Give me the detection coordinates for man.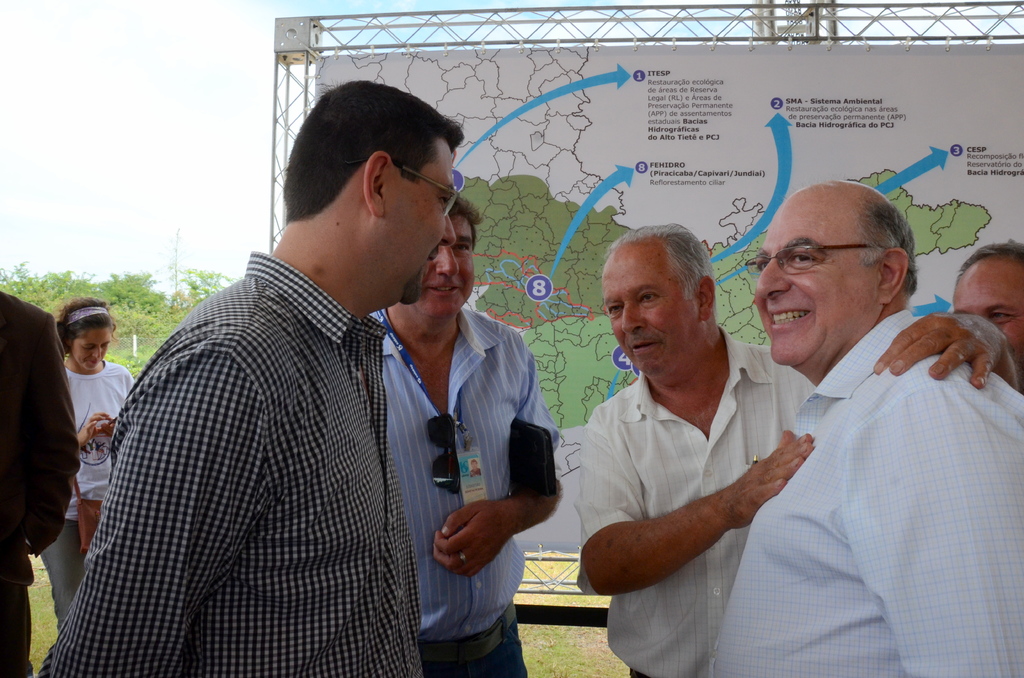
<region>574, 223, 1023, 677</region>.
